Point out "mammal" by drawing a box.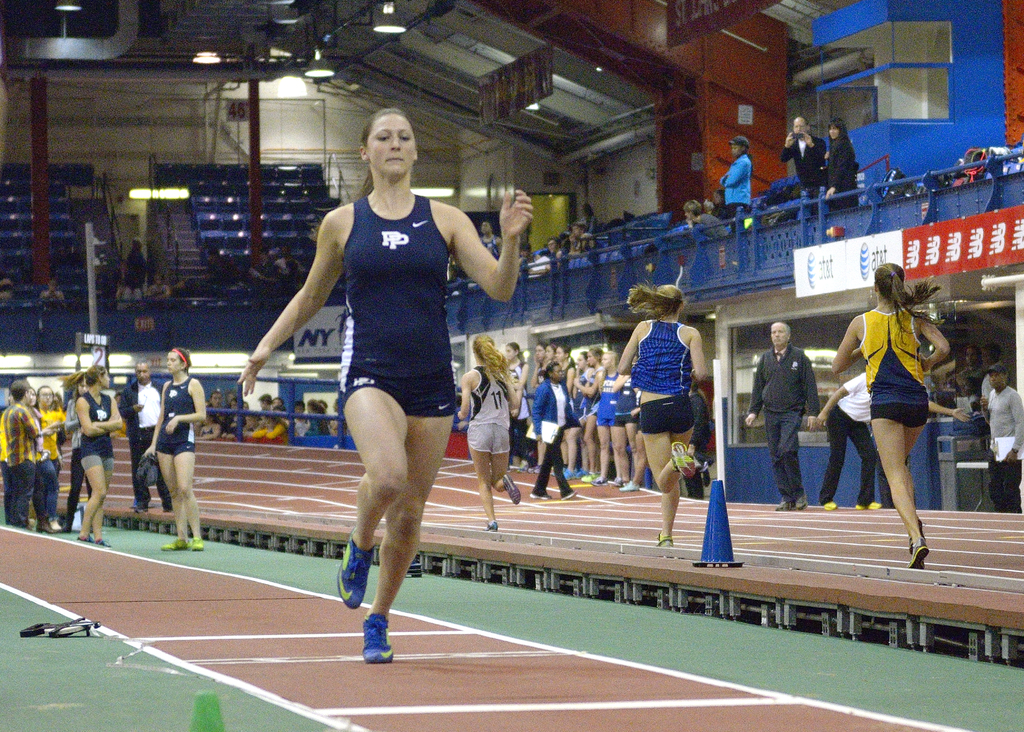
(left=40, top=279, right=63, bottom=300).
